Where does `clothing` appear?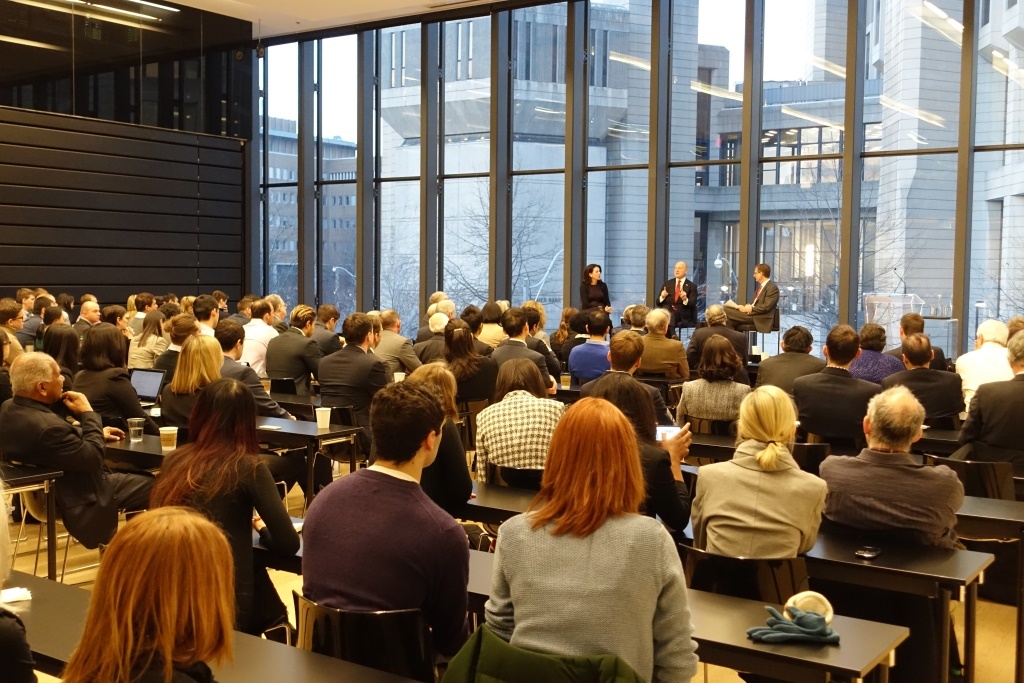
Appears at [12, 309, 37, 348].
